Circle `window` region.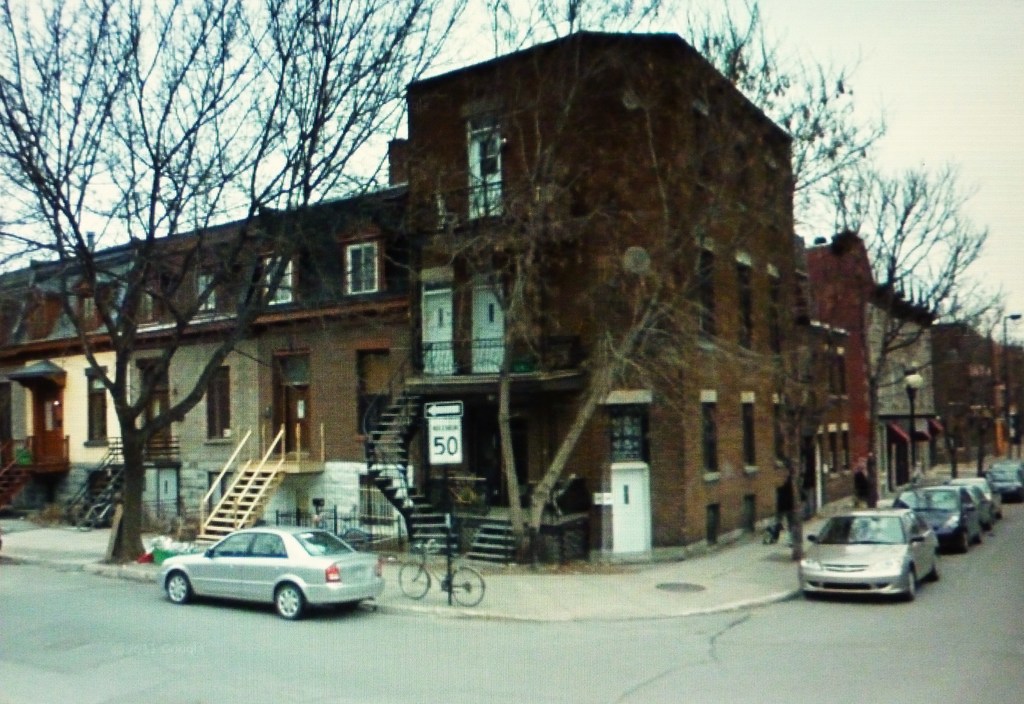
Region: 744, 403, 760, 466.
